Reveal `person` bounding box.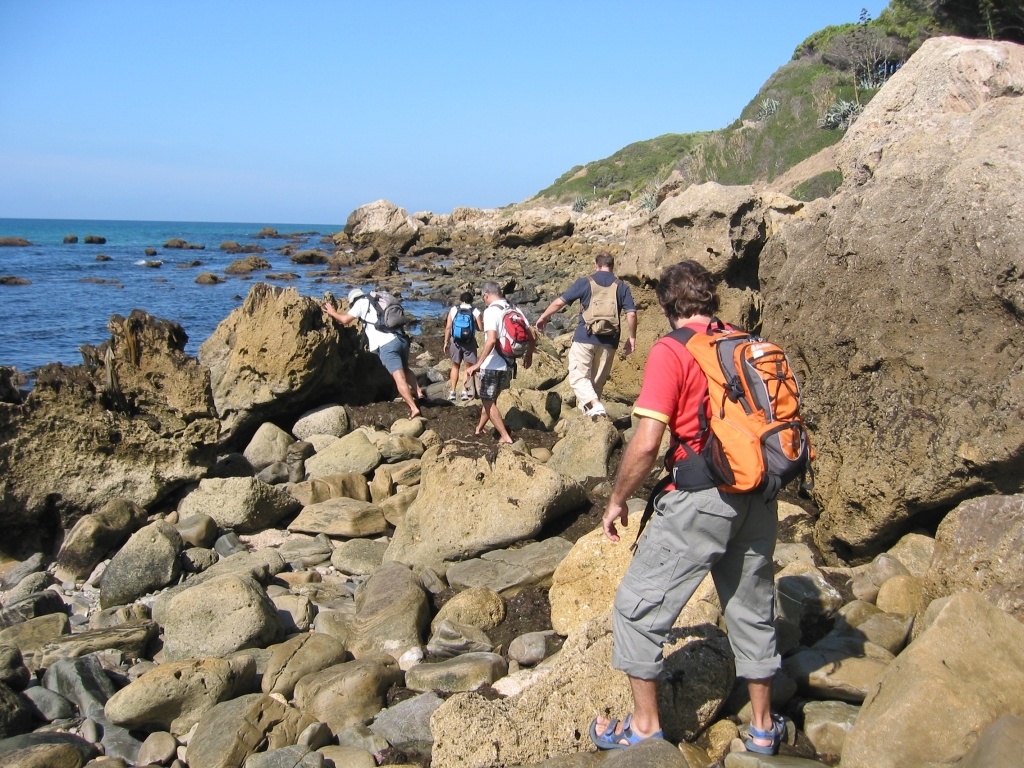
Revealed: box=[318, 289, 420, 420].
